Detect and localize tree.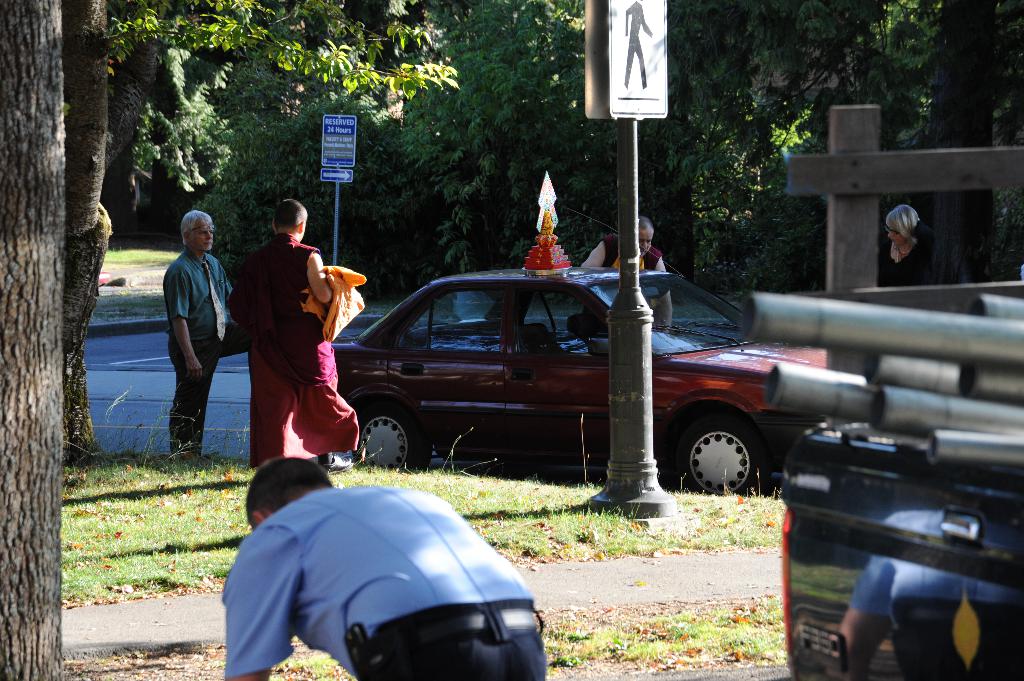
Localized at rect(671, 0, 1023, 282).
